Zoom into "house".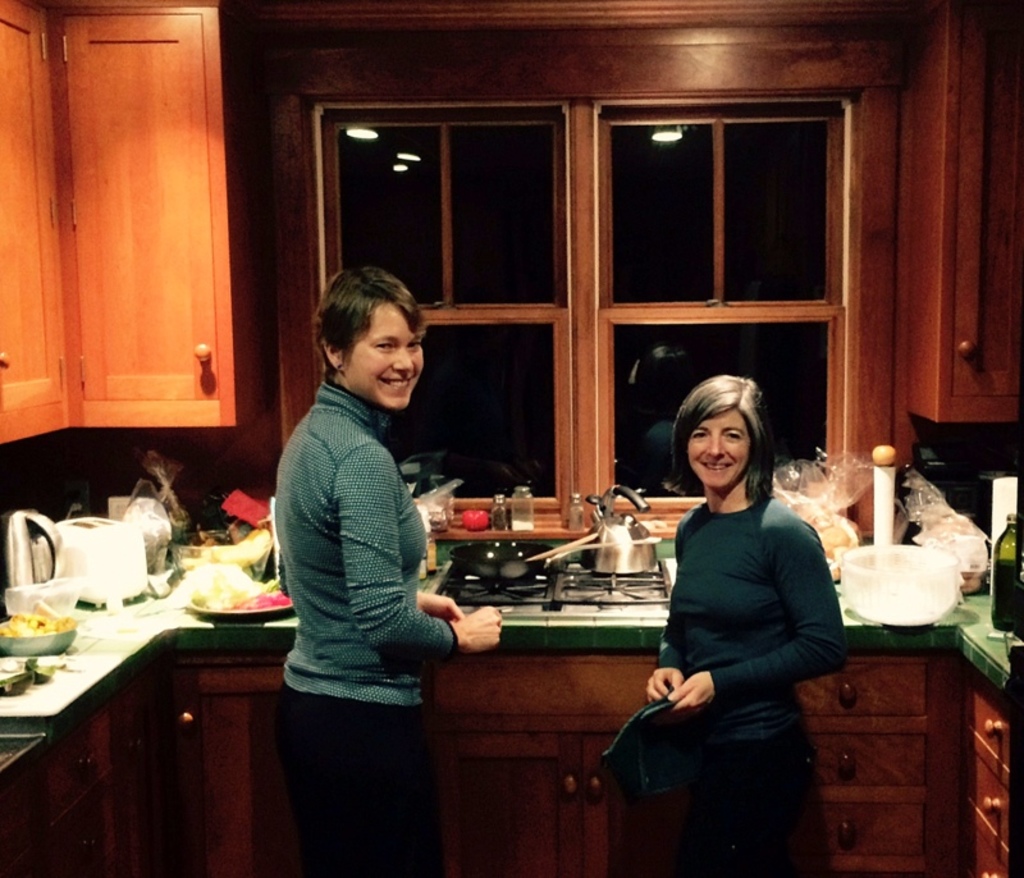
Zoom target: (0,0,1023,877).
